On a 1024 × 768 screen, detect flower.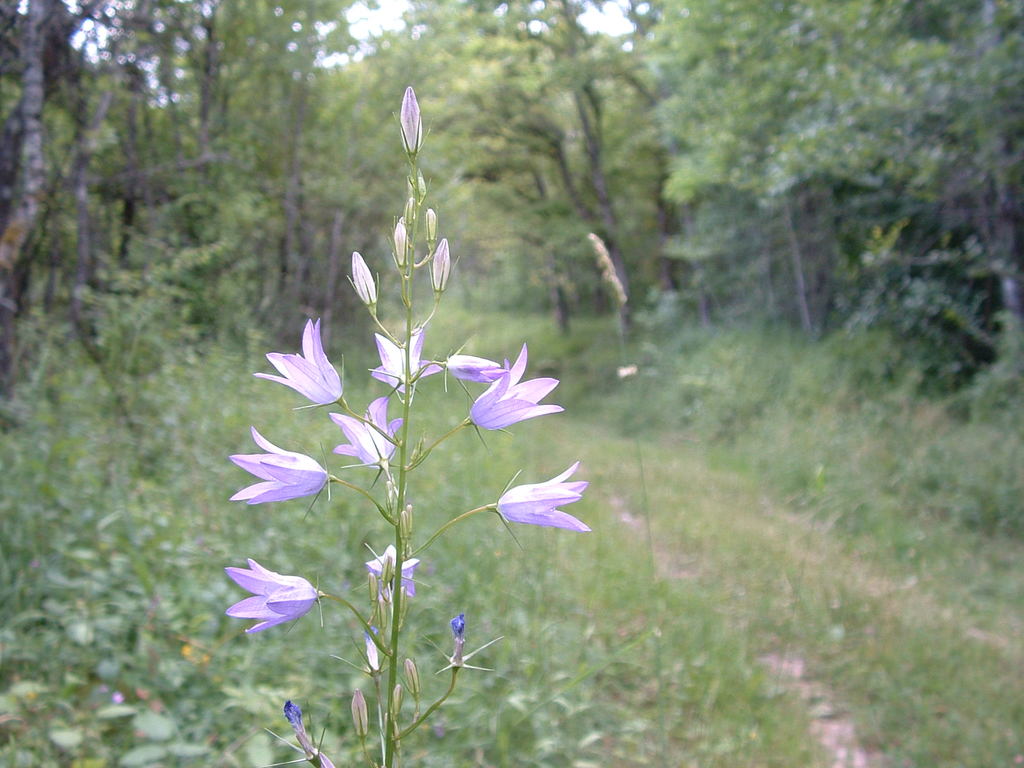
rect(467, 341, 563, 451).
